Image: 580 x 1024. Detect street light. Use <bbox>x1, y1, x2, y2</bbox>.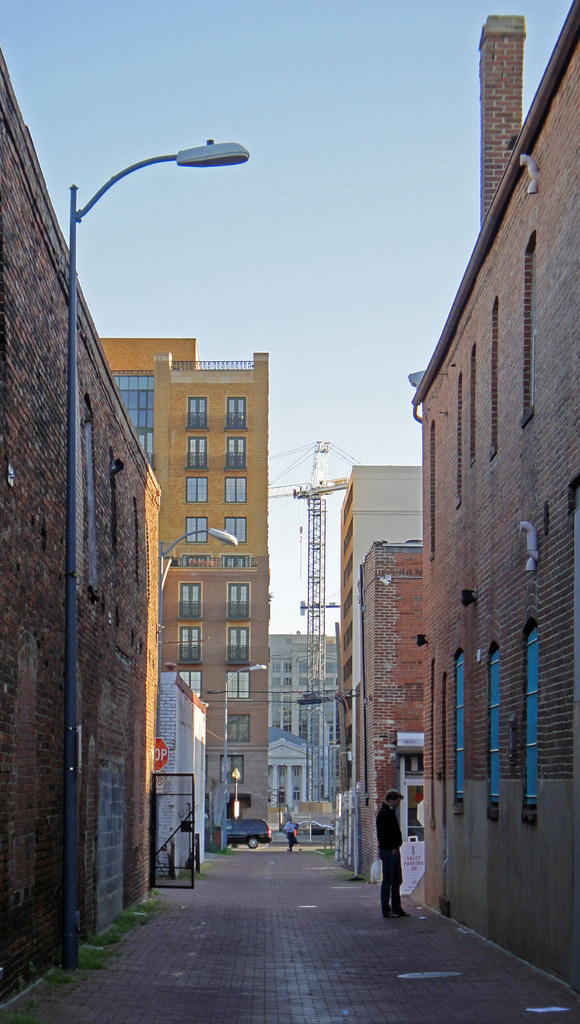
<bbox>153, 522, 239, 890</bbox>.
